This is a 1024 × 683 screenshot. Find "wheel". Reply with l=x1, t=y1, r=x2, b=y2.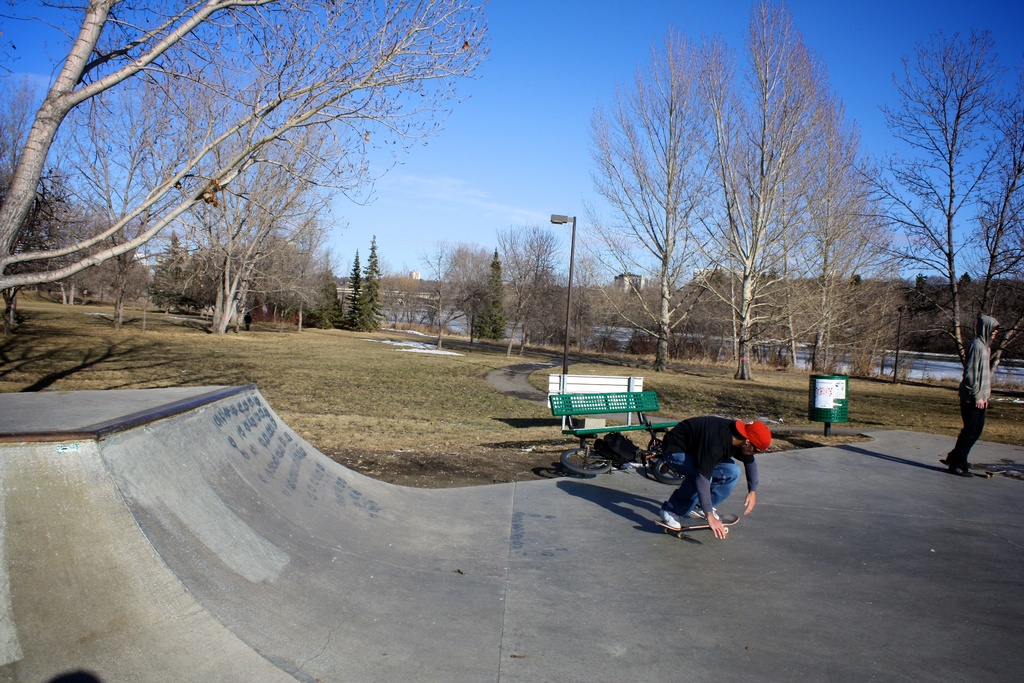
l=664, t=527, r=670, b=534.
